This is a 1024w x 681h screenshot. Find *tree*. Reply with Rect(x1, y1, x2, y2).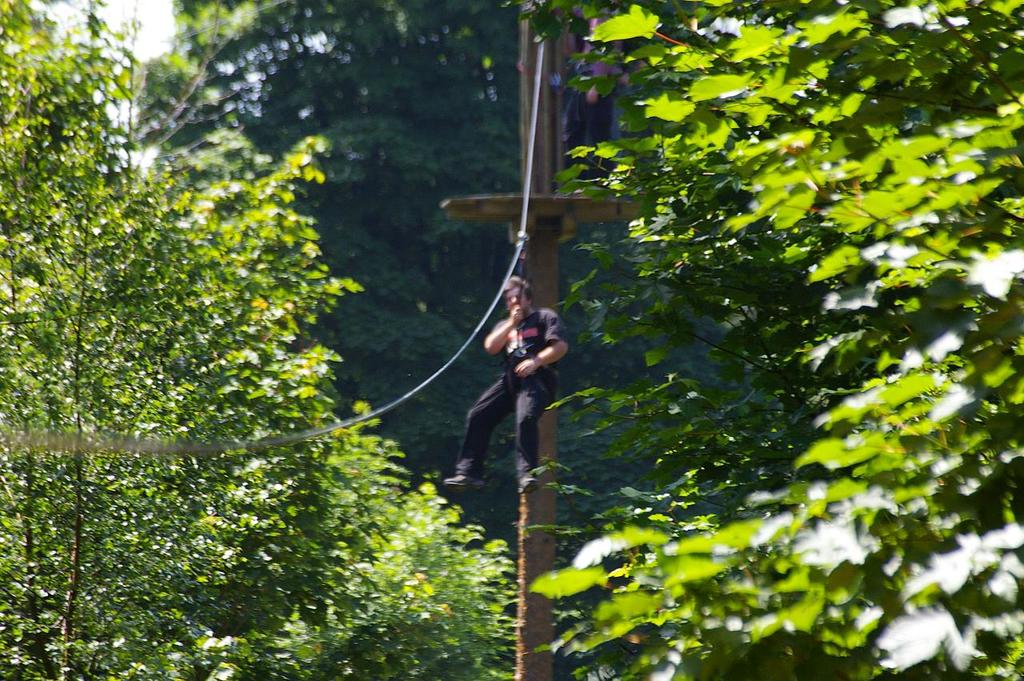
Rect(503, 0, 1023, 680).
